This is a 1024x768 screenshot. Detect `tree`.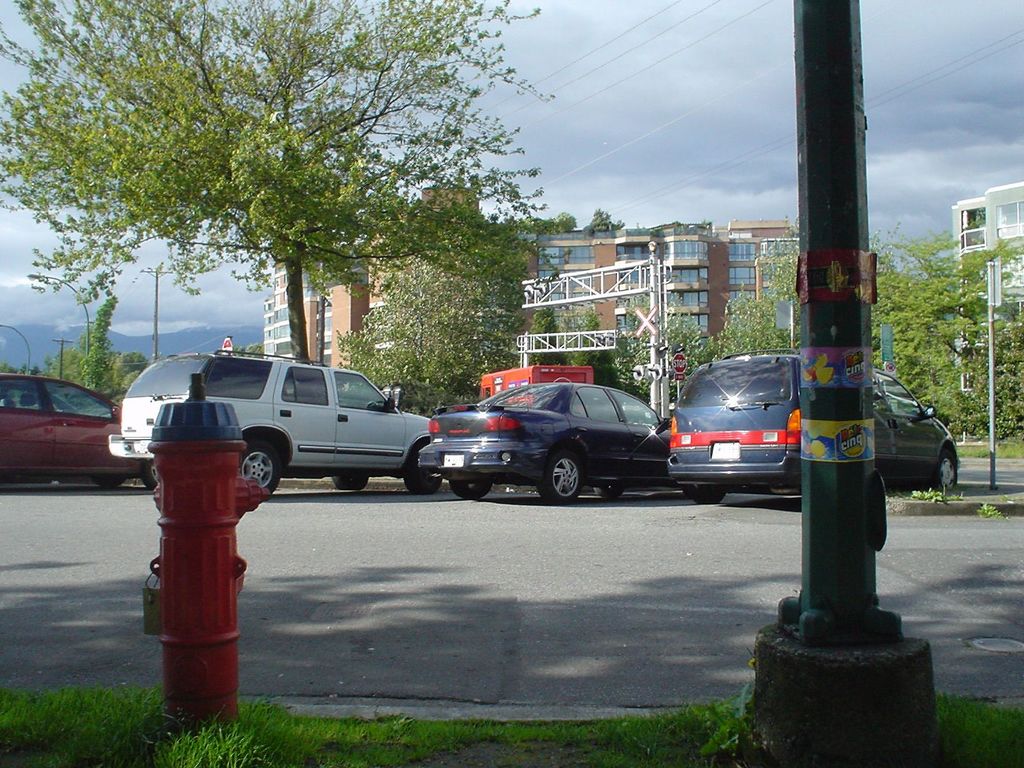
left=516, top=293, right=562, bottom=372.
